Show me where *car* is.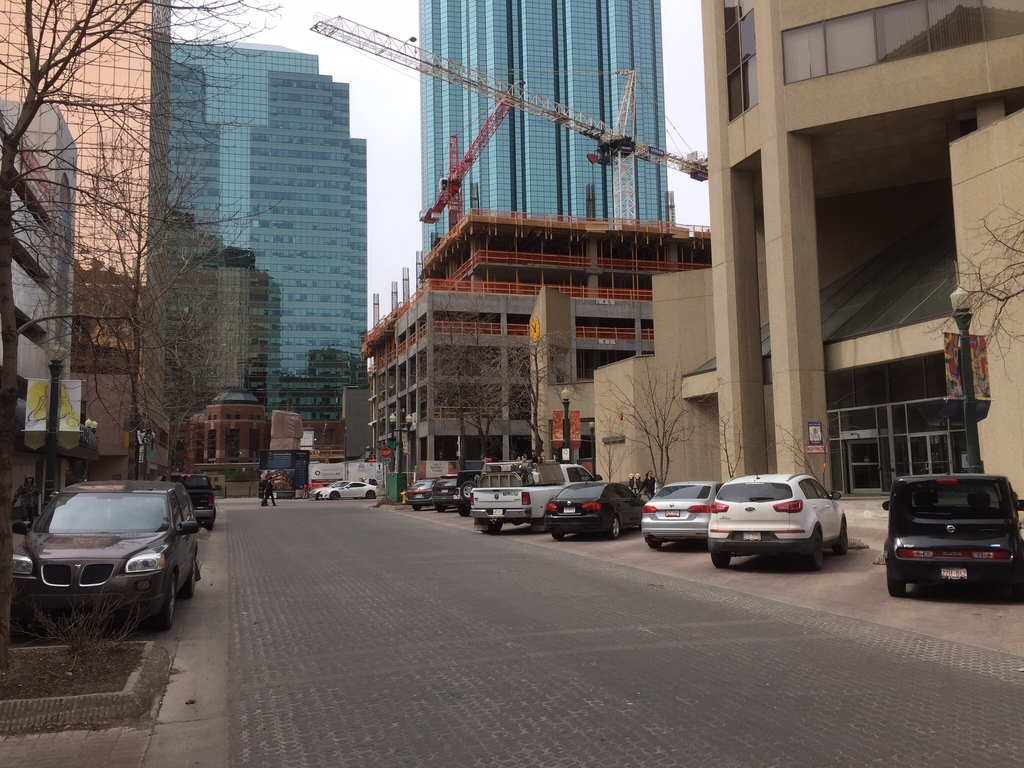
*car* is at locate(320, 481, 380, 500).
